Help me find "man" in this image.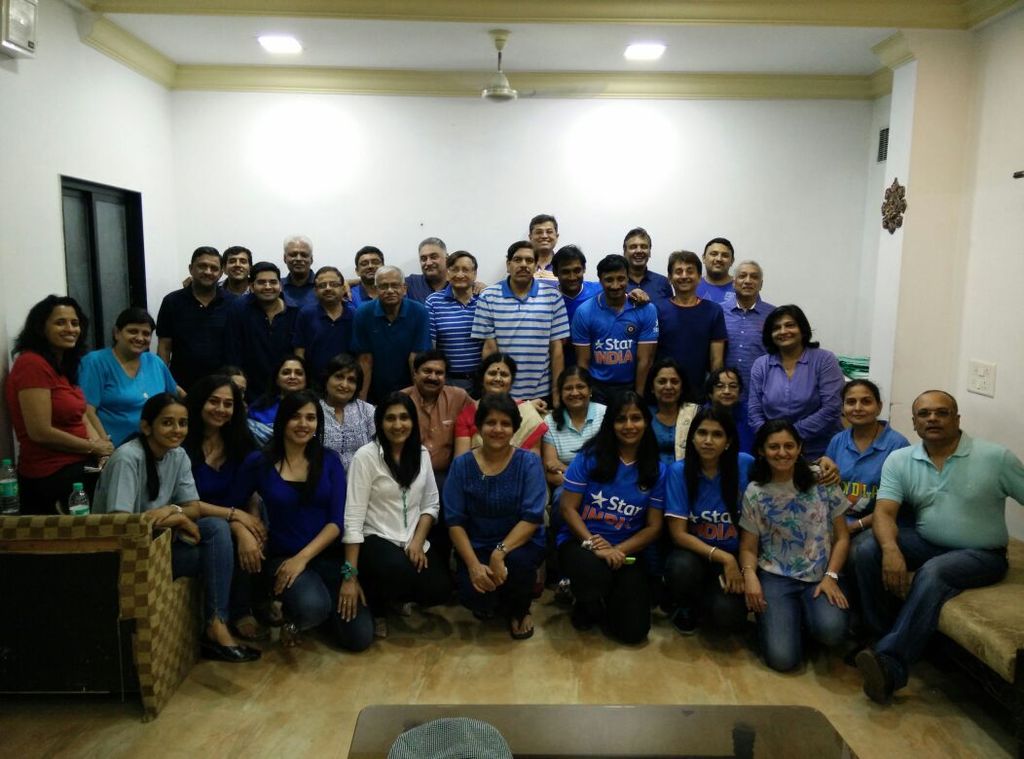
Found it: [x1=857, y1=363, x2=1011, y2=713].
